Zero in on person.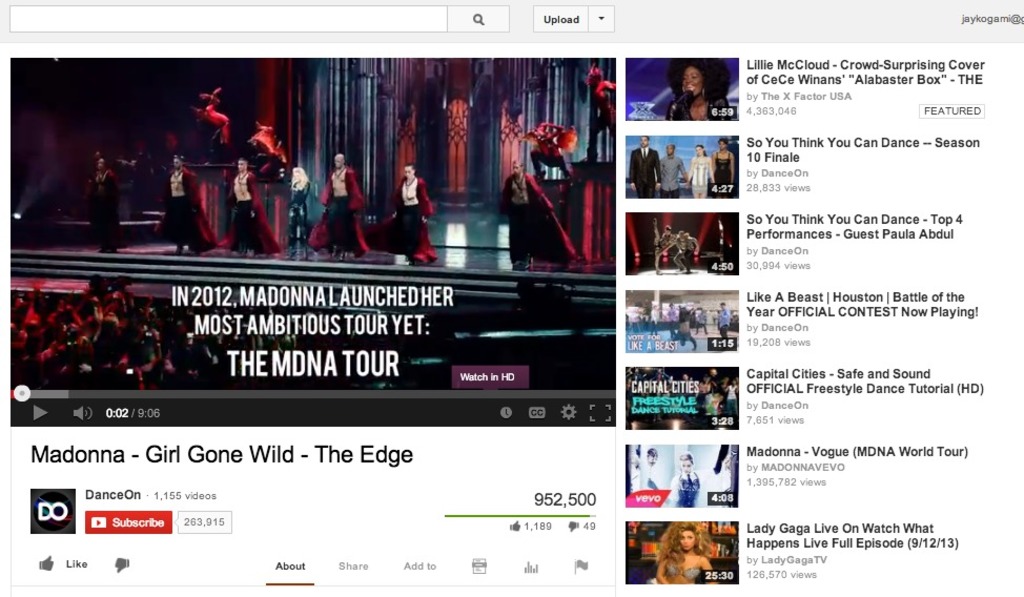
Zeroed in: x1=713 y1=135 x2=735 y2=201.
